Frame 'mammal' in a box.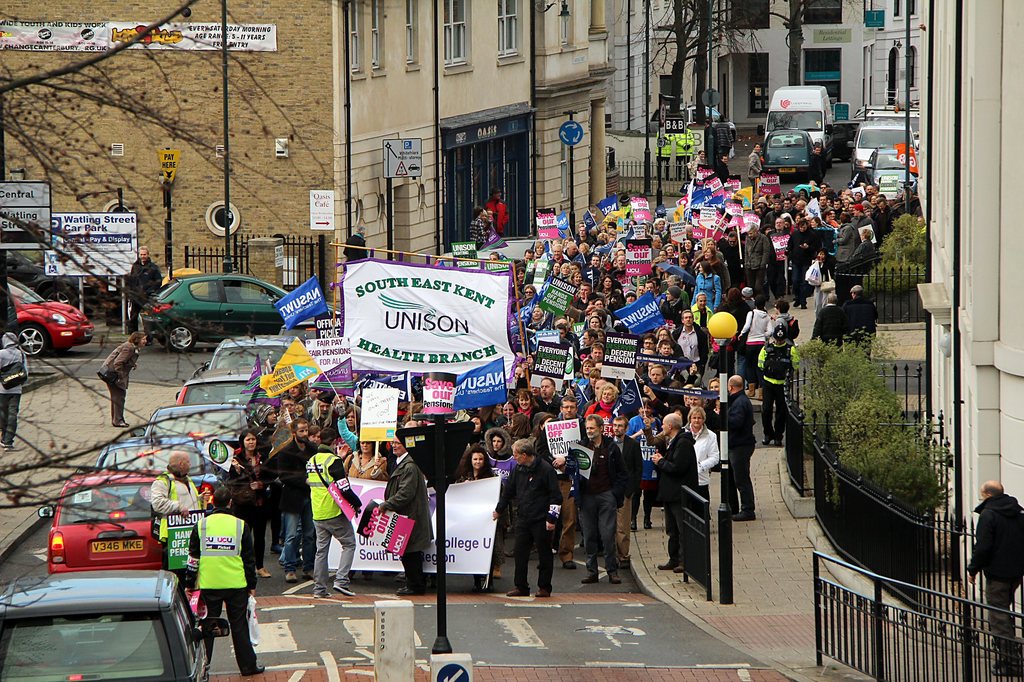
crop(341, 226, 369, 262).
